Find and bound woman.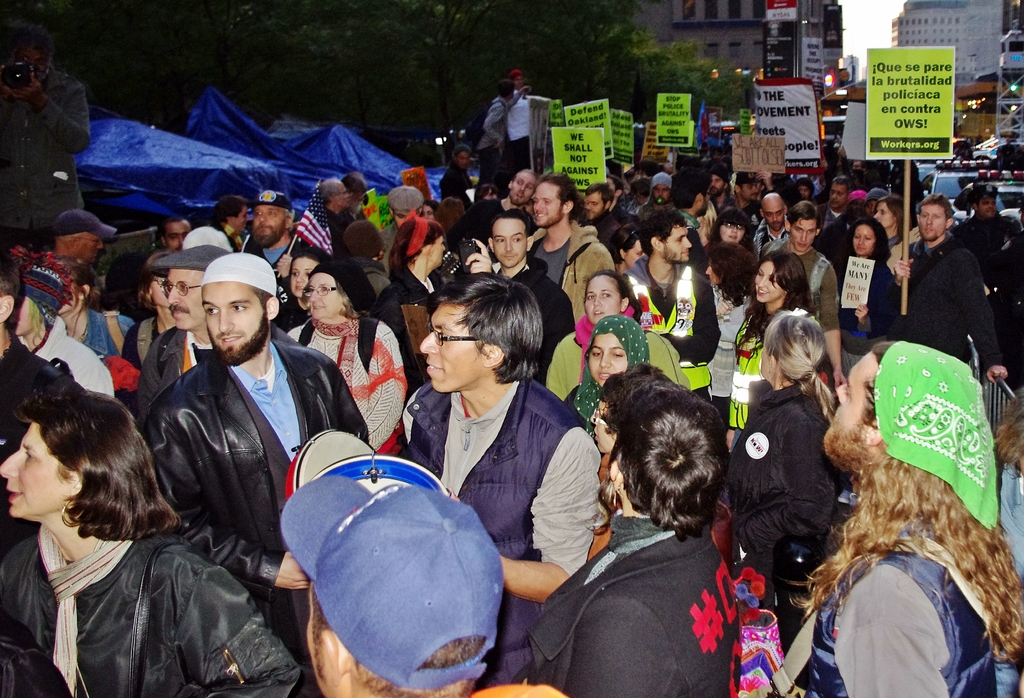
Bound: 417/199/440/221.
